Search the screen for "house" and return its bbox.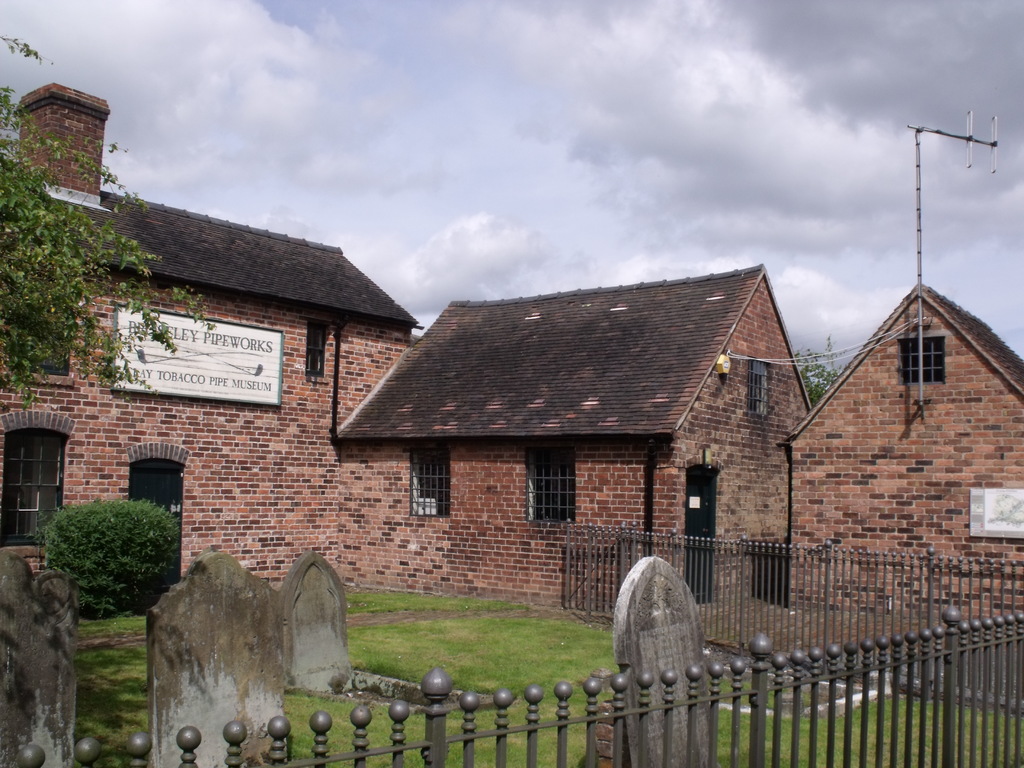
Found: (323, 239, 895, 639).
